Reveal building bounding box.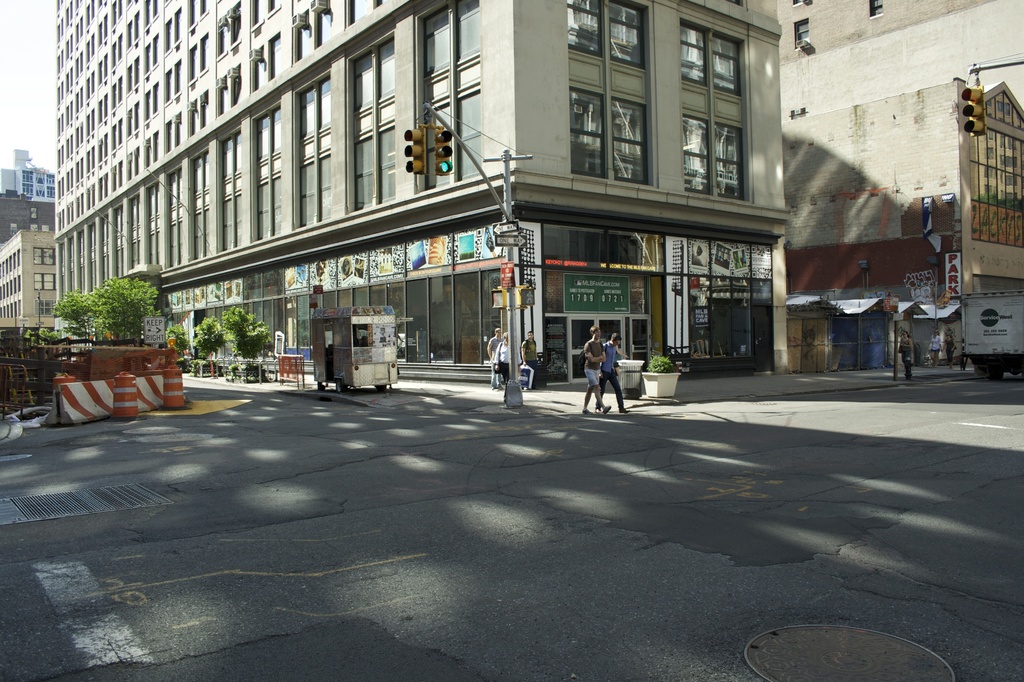
Revealed: locate(778, 0, 1023, 371).
